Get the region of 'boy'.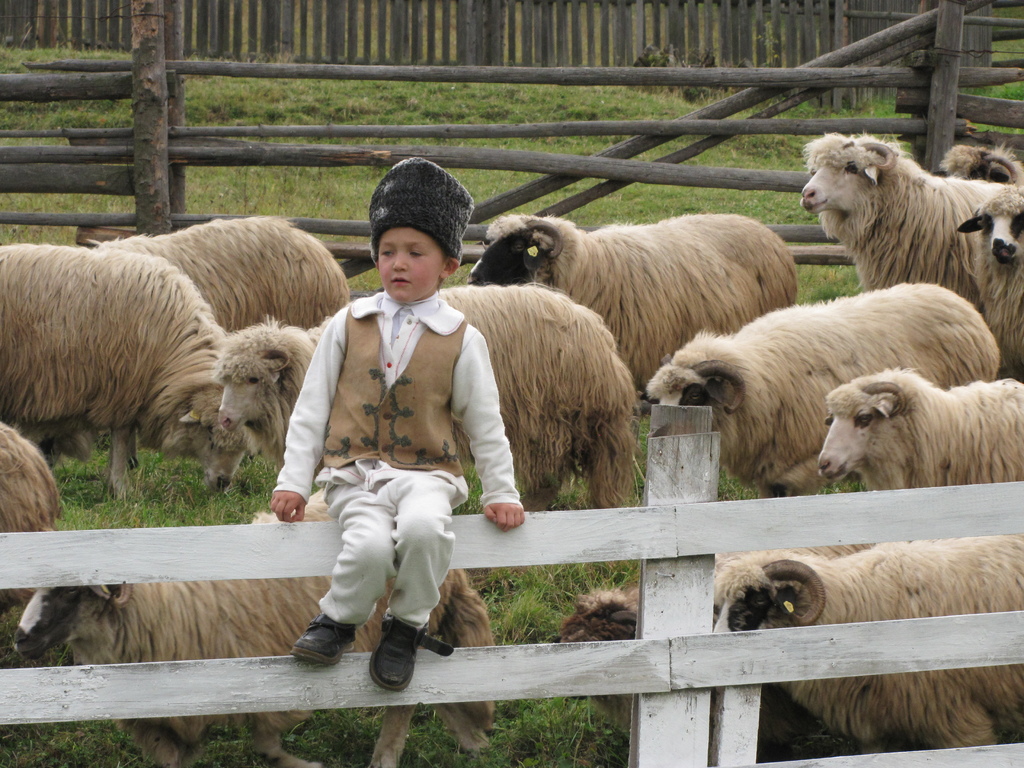
detection(268, 160, 526, 693).
